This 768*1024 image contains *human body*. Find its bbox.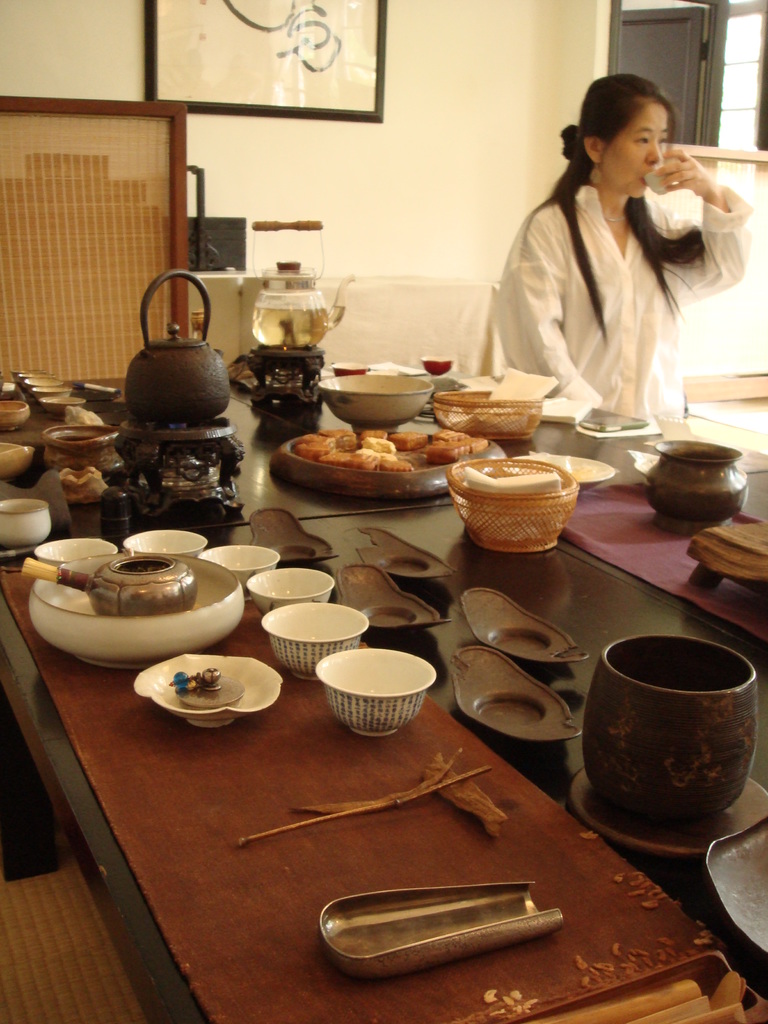
x1=494 y1=152 x2=751 y2=414.
